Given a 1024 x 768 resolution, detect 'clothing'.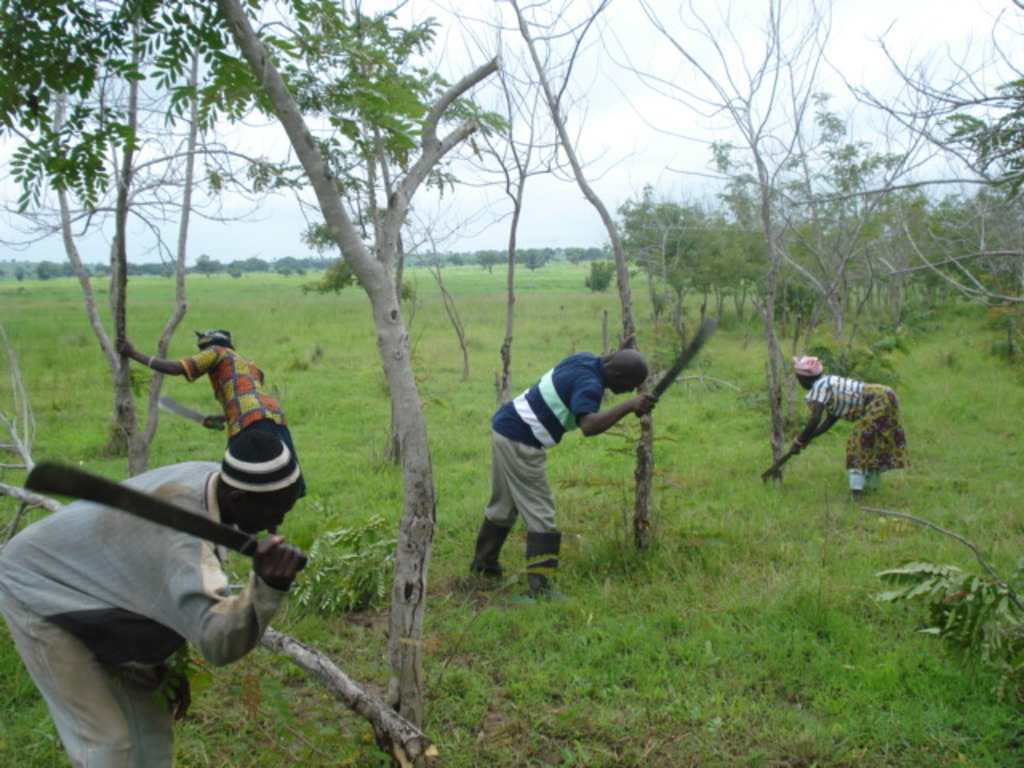
Rect(787, 370, 926, 493).
